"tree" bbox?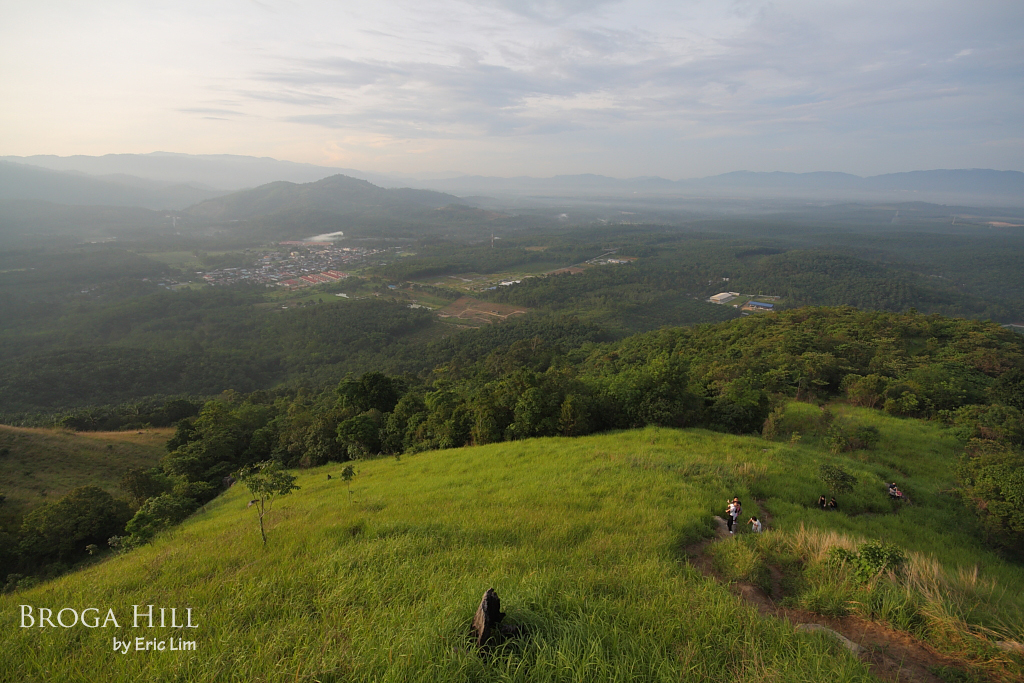
box=[473, 405, 502, 446]
